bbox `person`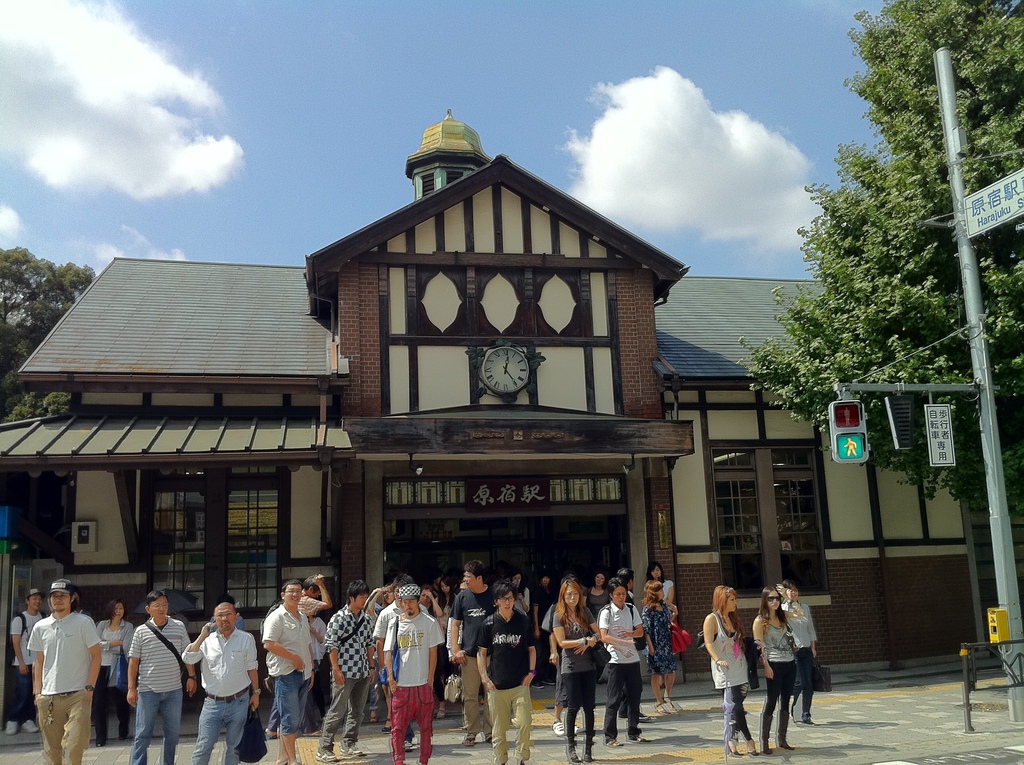
x1=372 y1=566 x2=418 y2=750
